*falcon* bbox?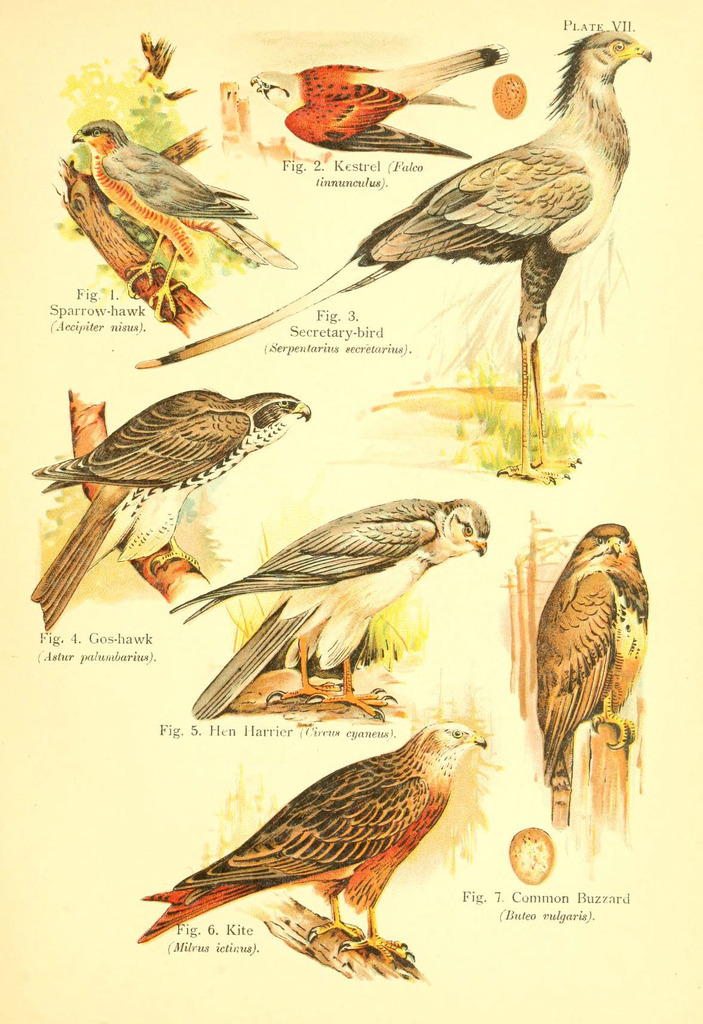
box(25, 378, 323, 636)
